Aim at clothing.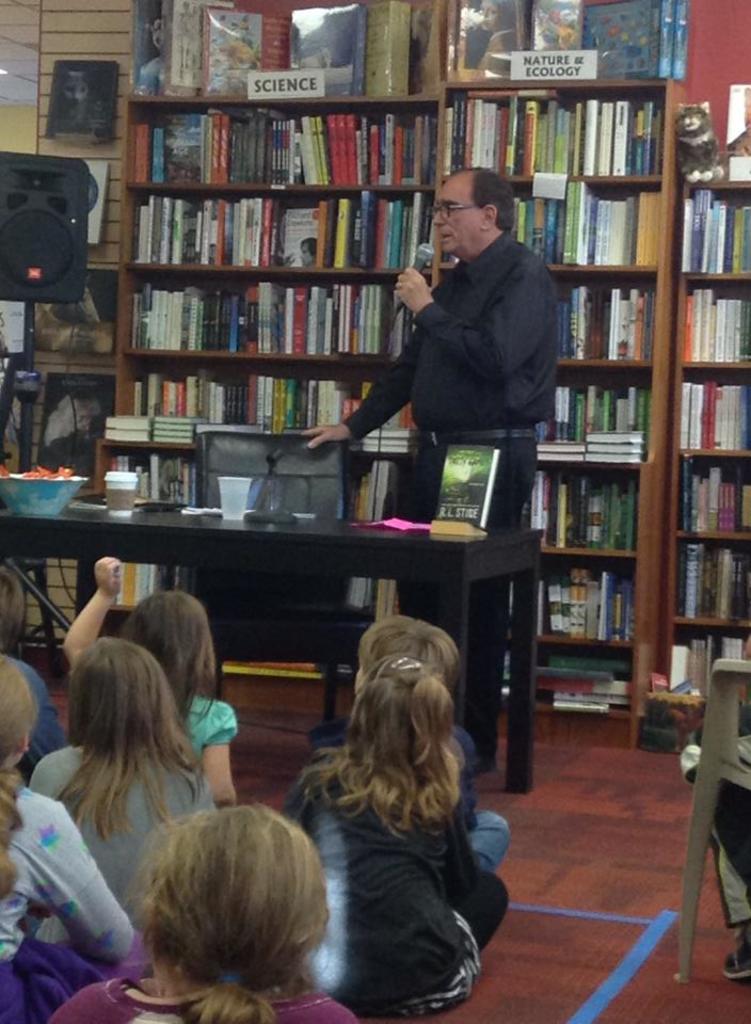
Aimed at [left=287, top=759, right=466, bottom=1005].
